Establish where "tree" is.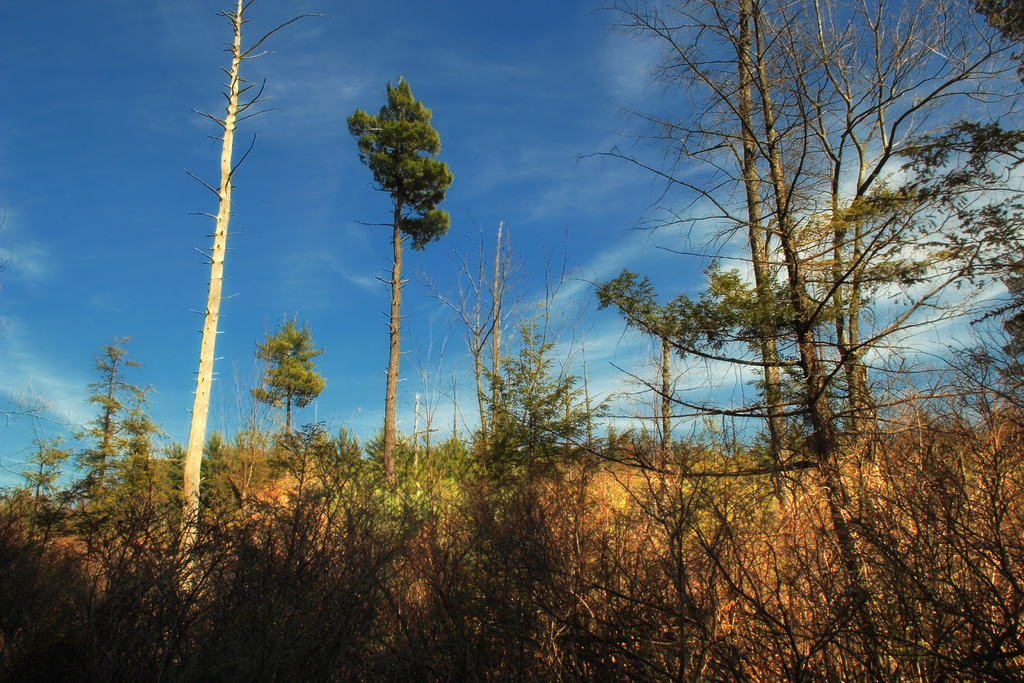
Established at [x1=483, y1=299, x2=593, y2=472].
